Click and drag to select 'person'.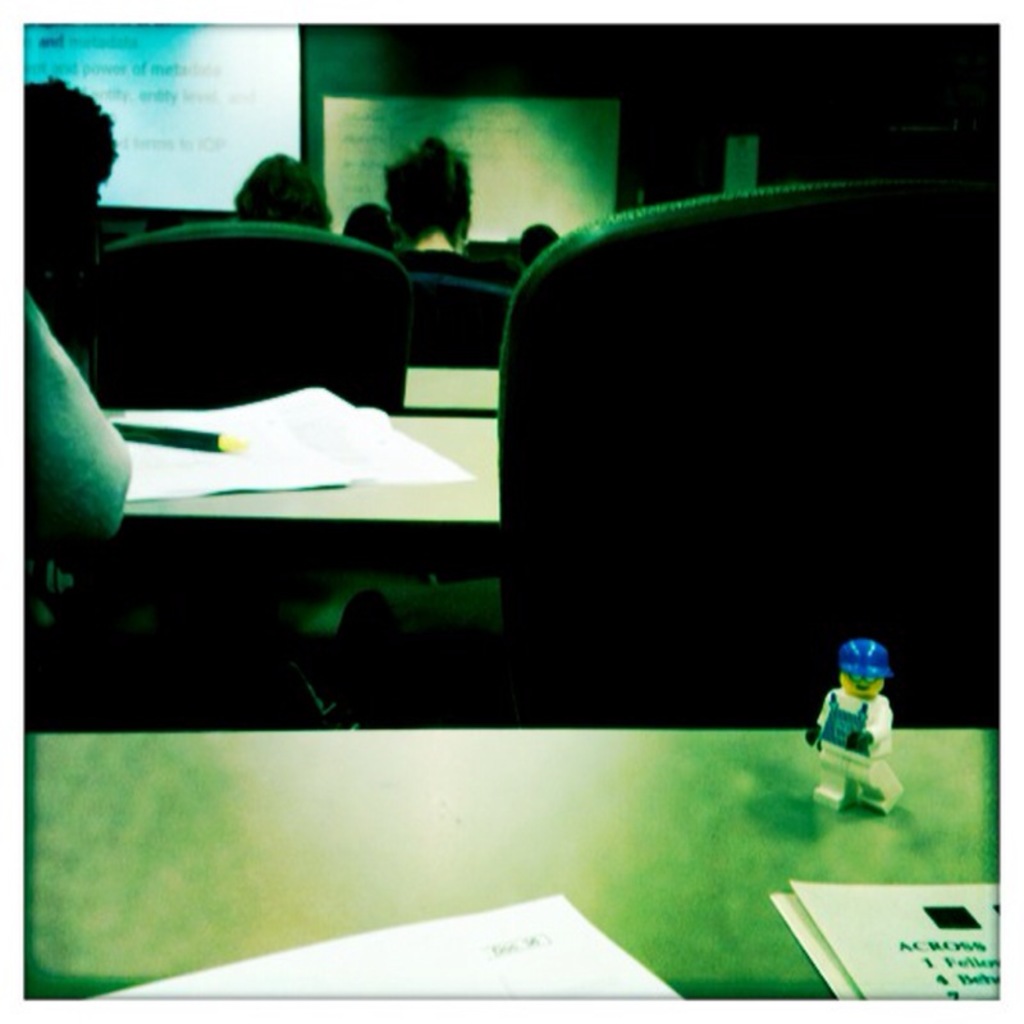
Selection: box(820, 625, 914, 805).
